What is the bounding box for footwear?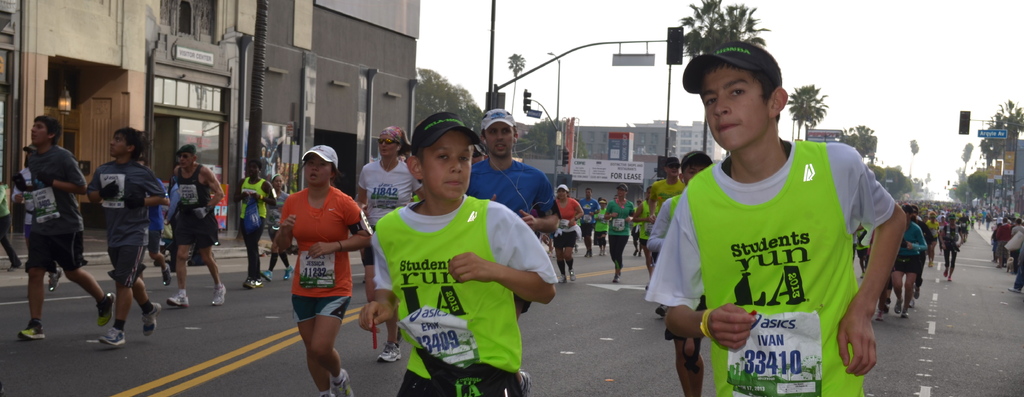
region(570, 268, 575, 280).
